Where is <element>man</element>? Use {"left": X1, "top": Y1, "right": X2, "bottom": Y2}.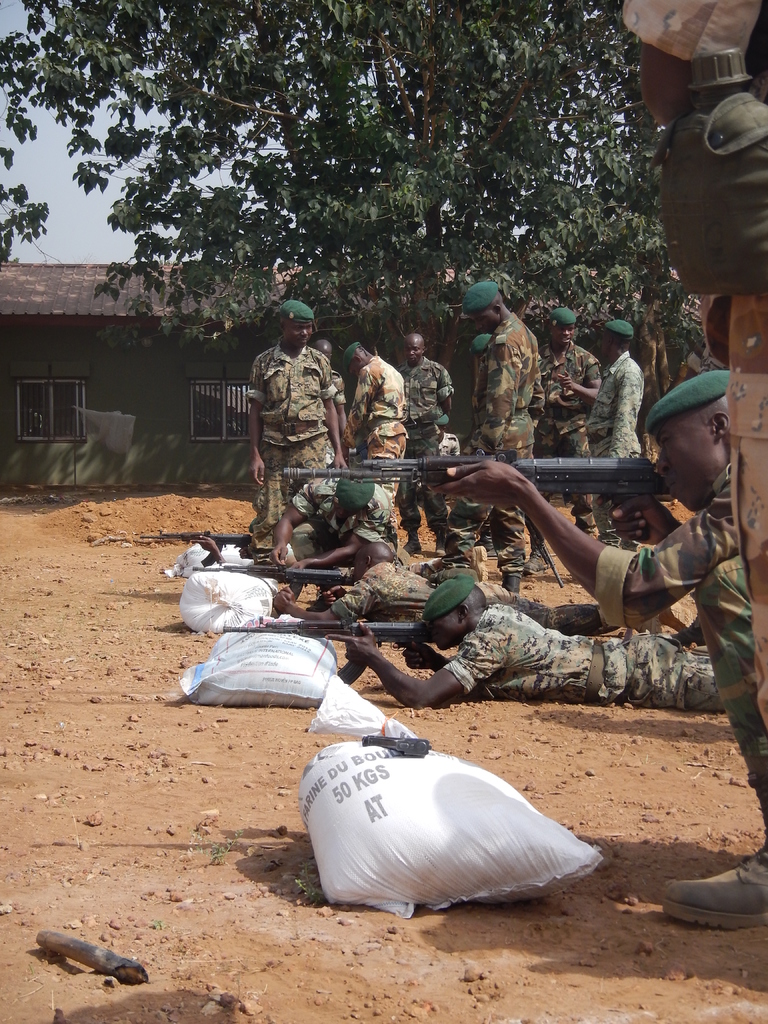
{"left": 399, "top": 313, "right": 461, "bottom": 554}.
